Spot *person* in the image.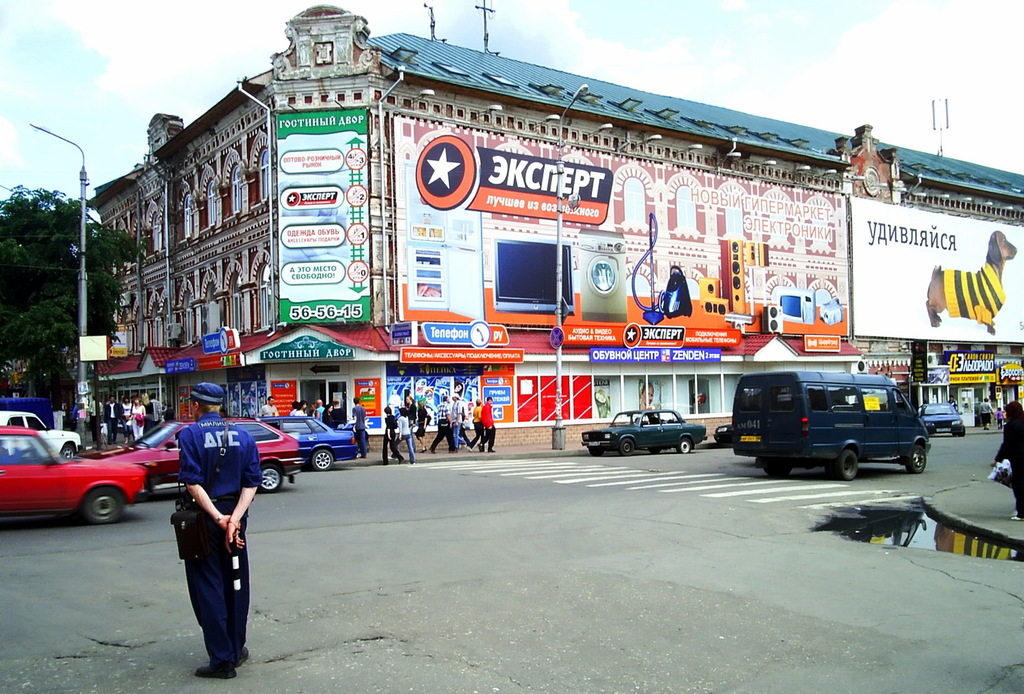
*person* found at crop(106, 396, 119, 442).
